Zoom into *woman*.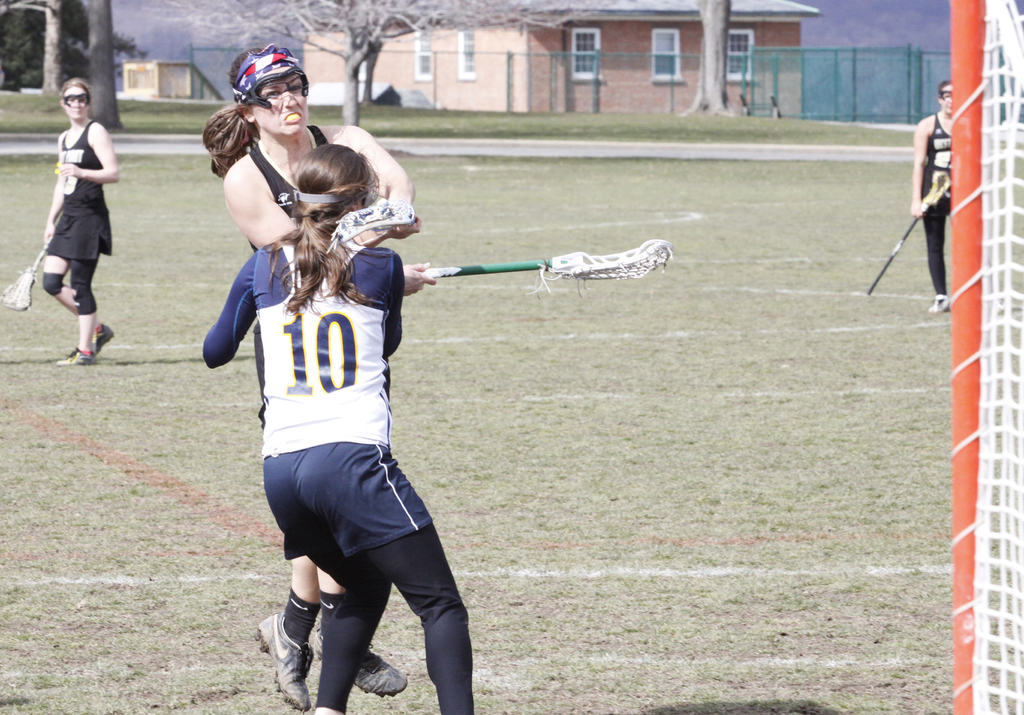
Zoom target: (199,135,475,714).
